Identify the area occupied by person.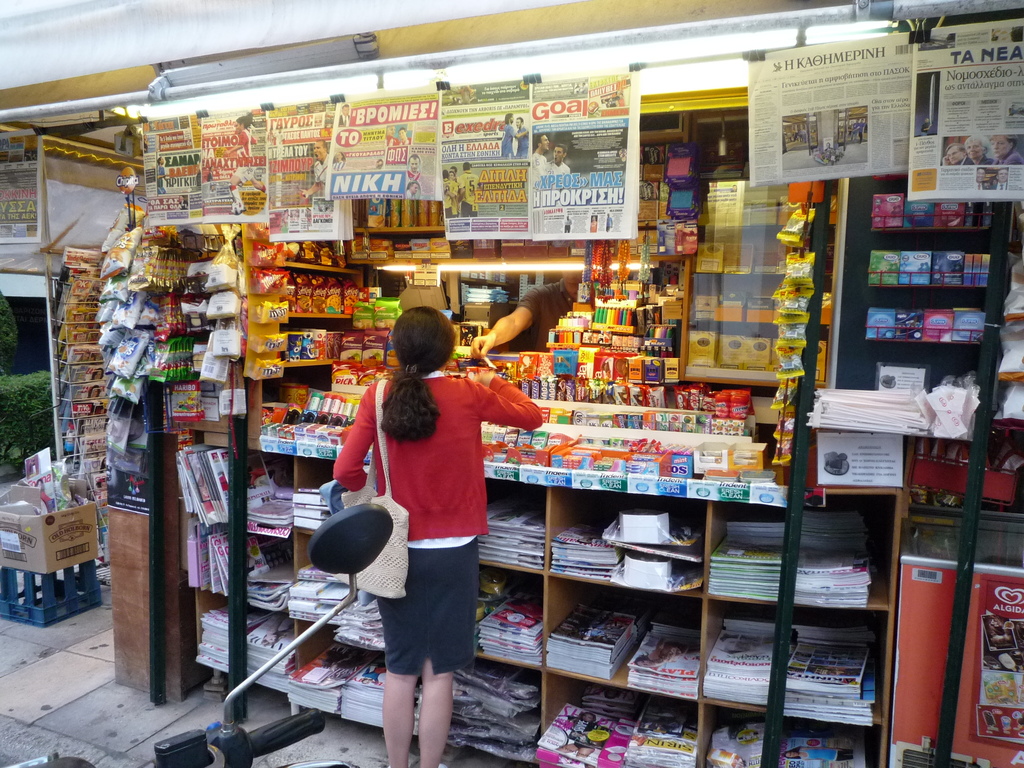
Area: (left=986, top=135, right=1023, bottom=166).
